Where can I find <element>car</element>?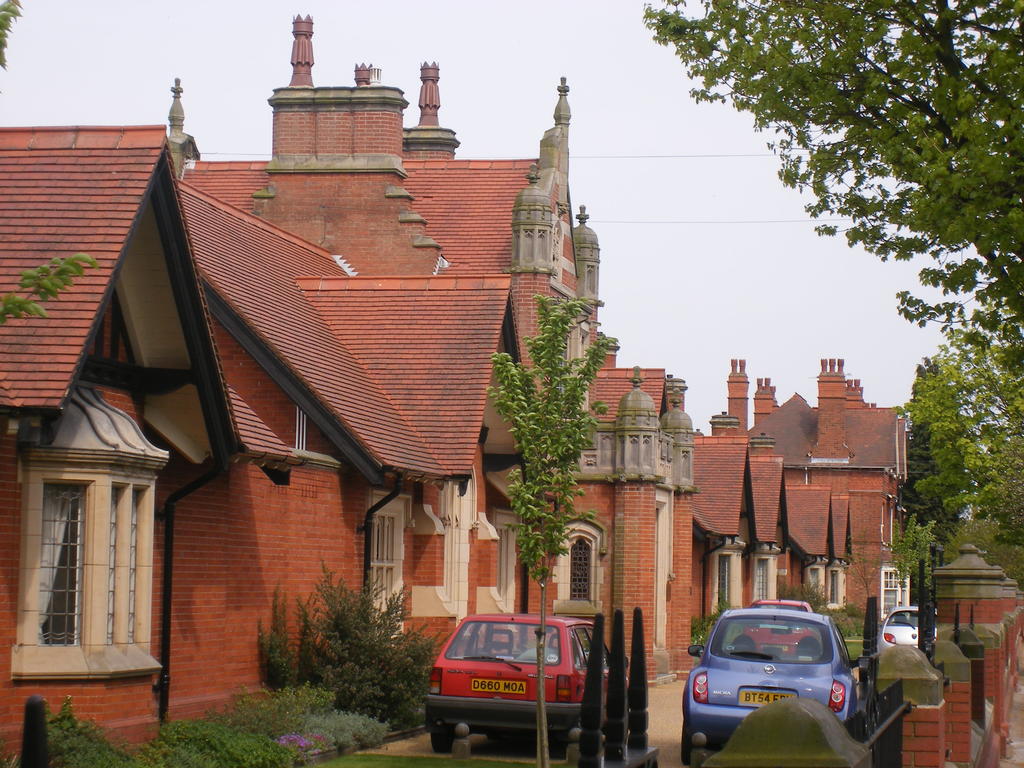
You can find it at {"x1": 419, "y1": 605, "x2": 629, "y2": 755}.
